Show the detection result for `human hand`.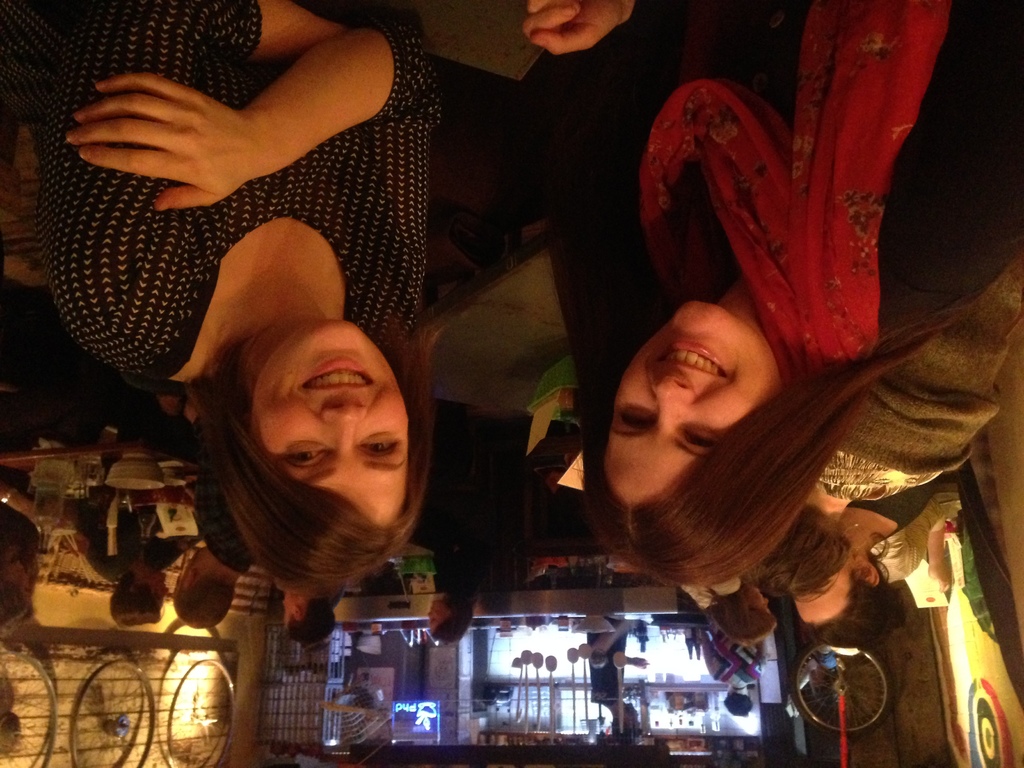
box=[52, 59, 375, 195].
